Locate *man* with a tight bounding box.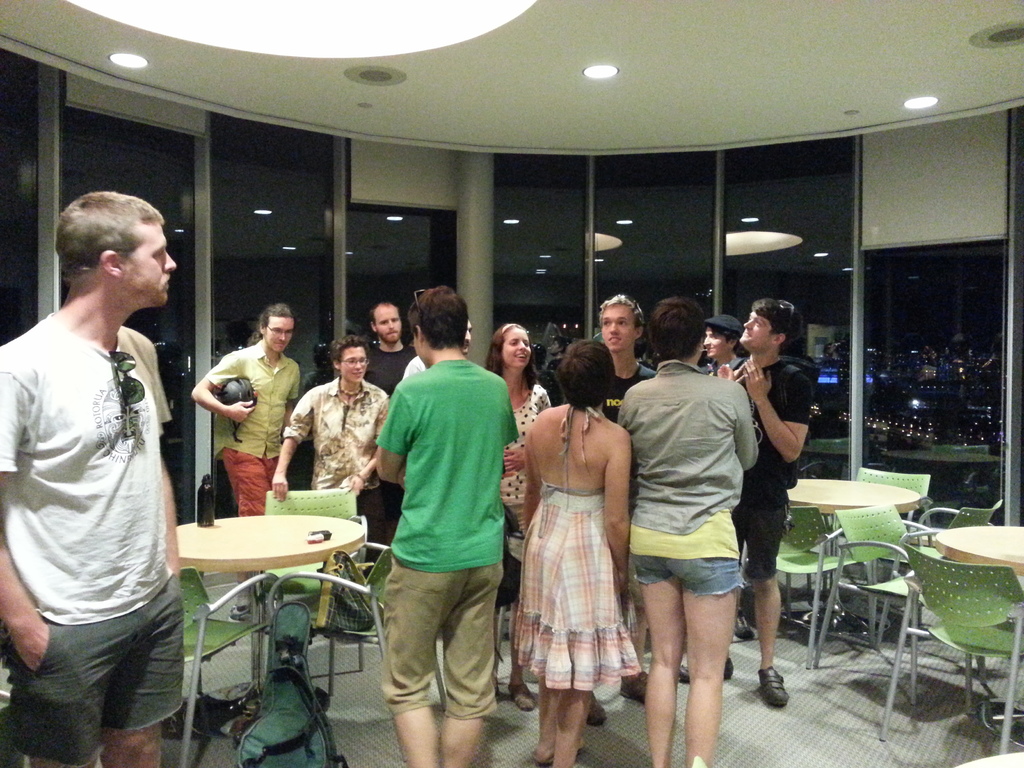
region(714, 297, 815, 707).
